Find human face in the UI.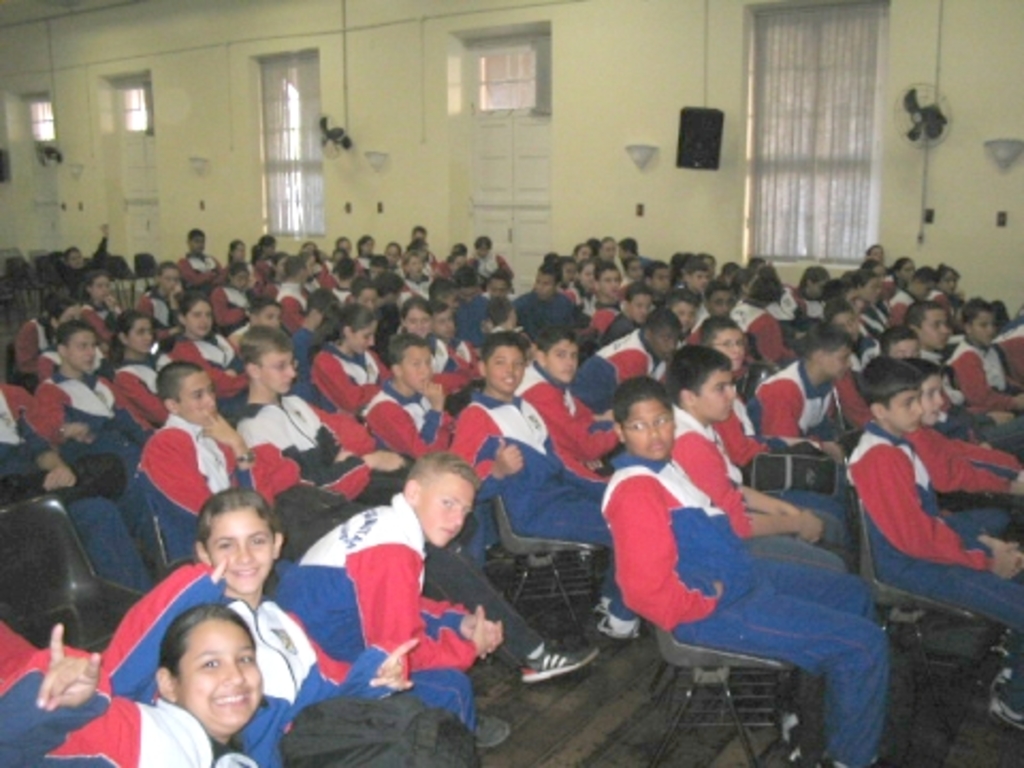
UI element at region(130, 318, 151, 352).
